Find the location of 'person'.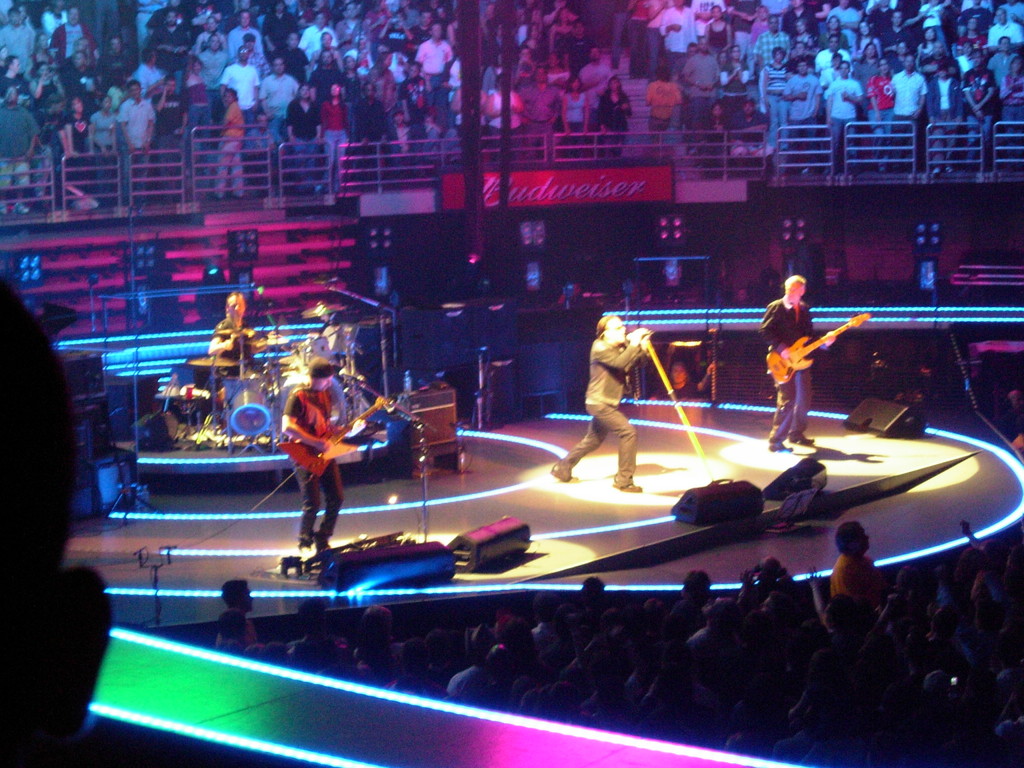
Location: (left=550, top=312, right=649, bottom=492).
